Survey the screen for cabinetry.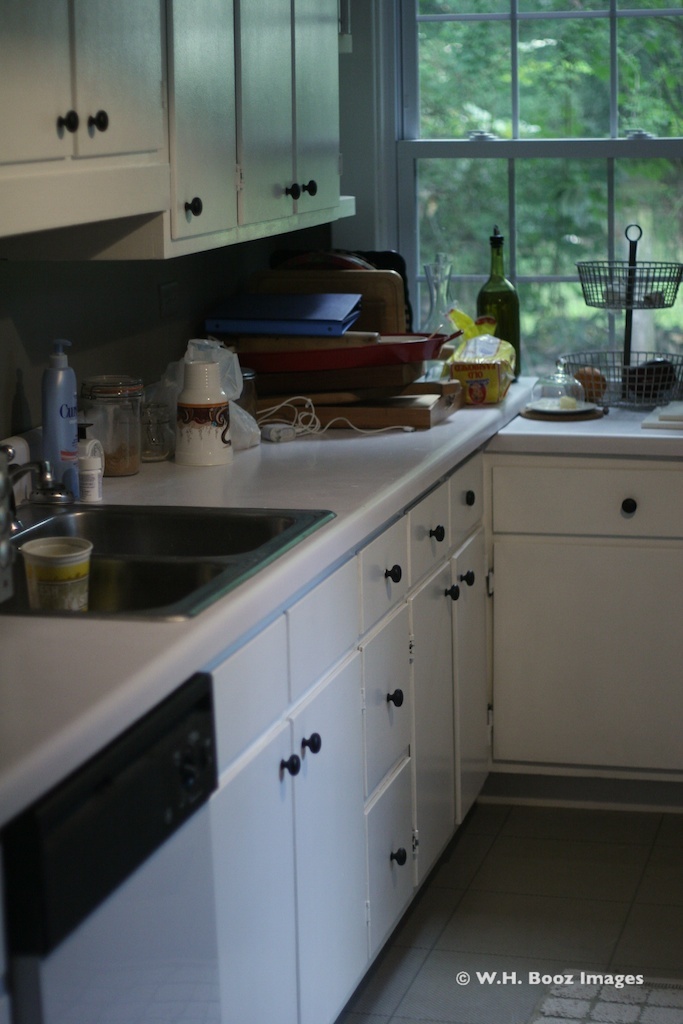
Survey found: 360, 758, 424, 963.
